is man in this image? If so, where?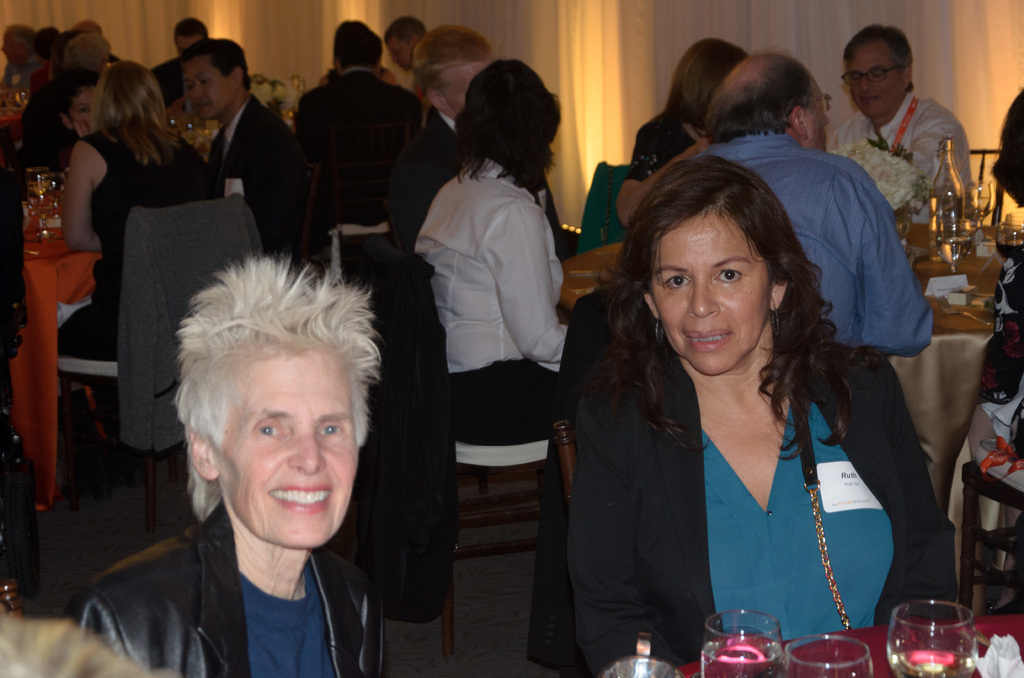
Yes, at {"left": 386, "top": 19, "right": 425, "bottom": 92}.
